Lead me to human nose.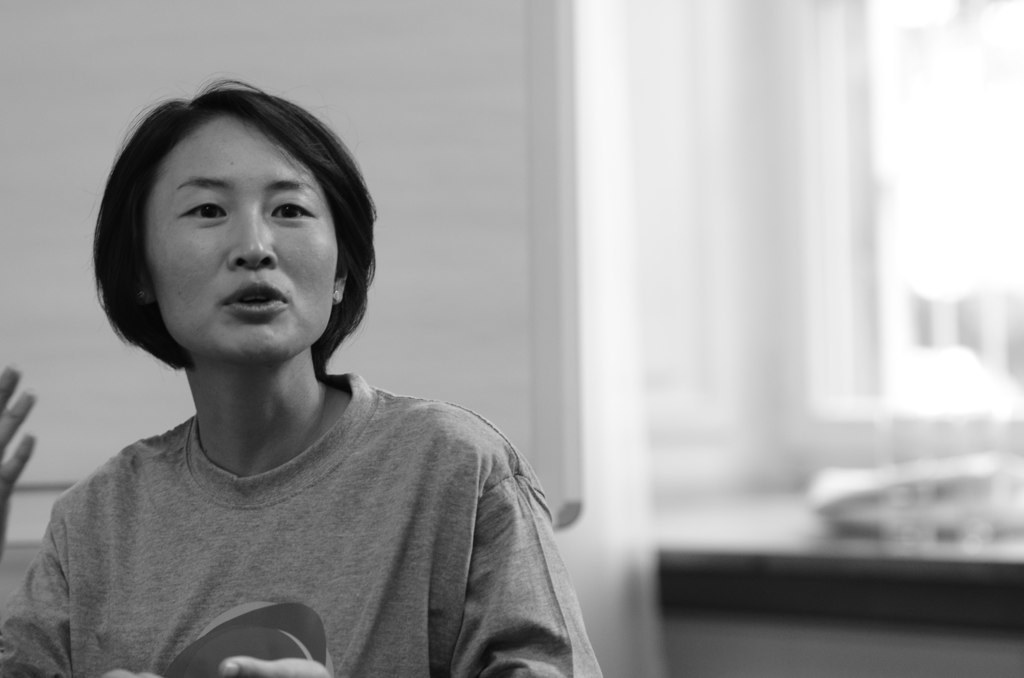
Lead to left=227, top=213, right=283, bottom=271.
